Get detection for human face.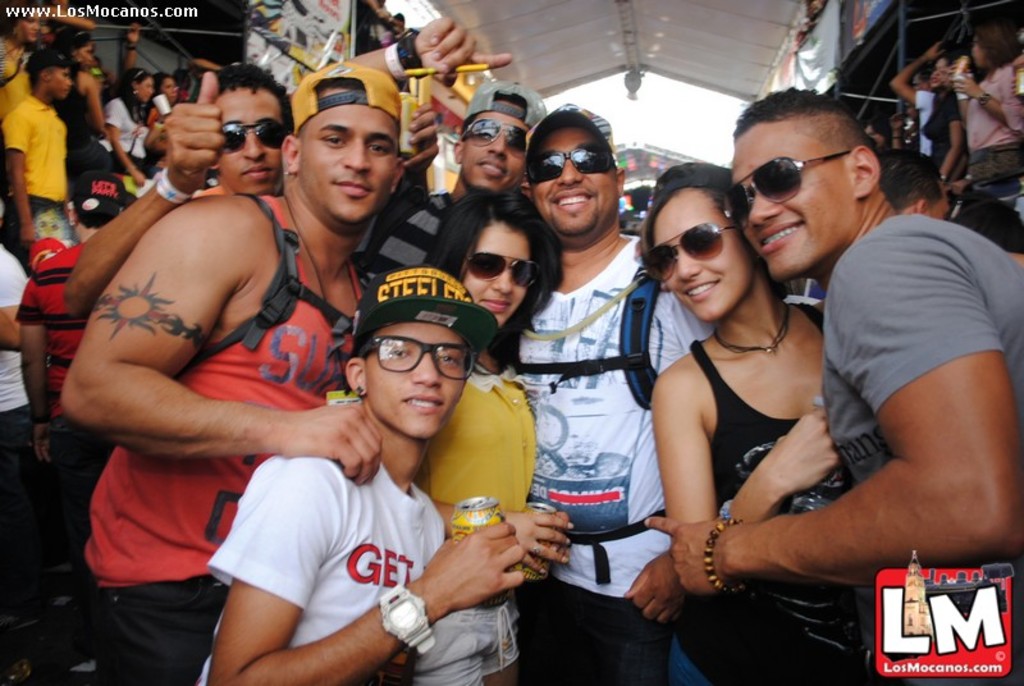
Detection: (462, 225, 539, 324).
